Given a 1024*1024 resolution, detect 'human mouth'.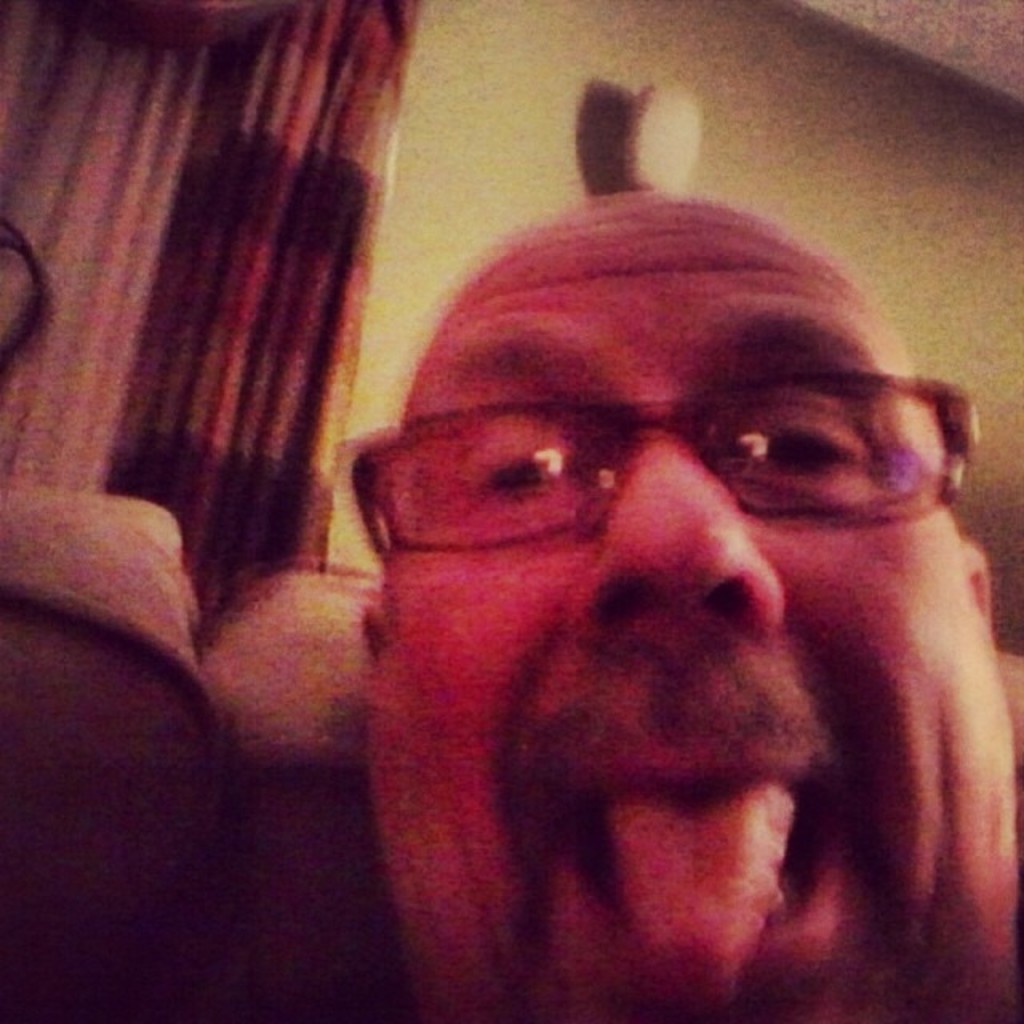
pyautogui.locateOnScreen(518, 731, 858, 1010).
